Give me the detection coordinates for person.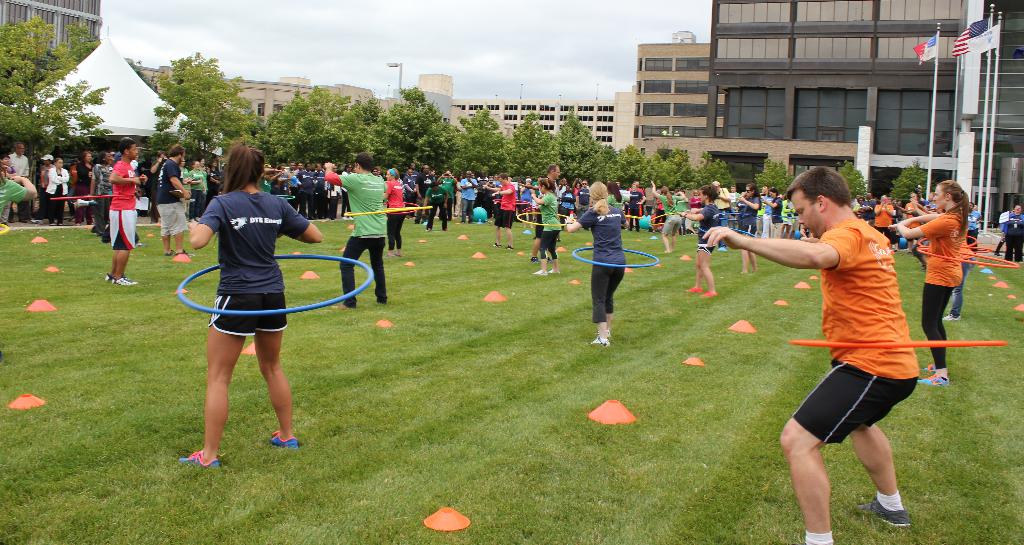
crop(522, 175, 559, 273).
